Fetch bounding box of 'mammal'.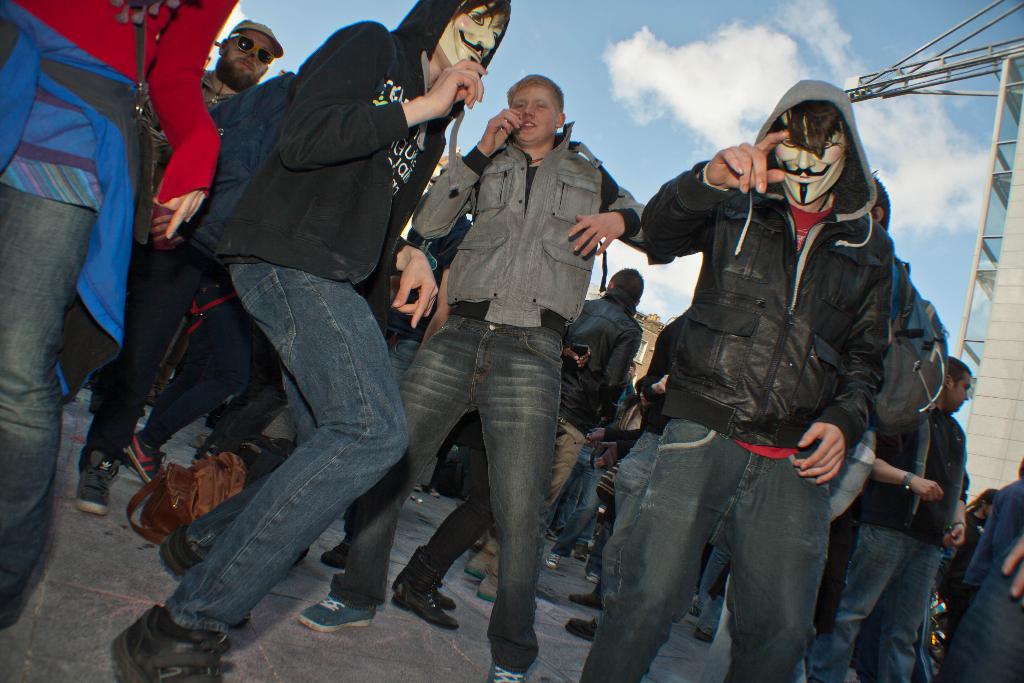
Bbox: bbox(808, 353, 968, 678).
